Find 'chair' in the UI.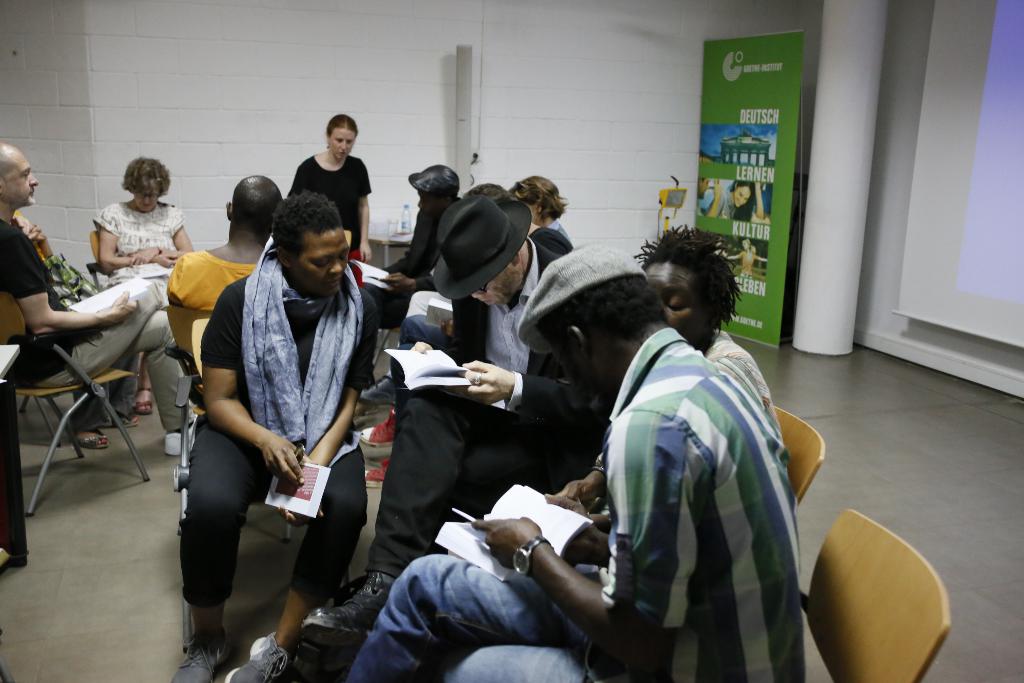
UI element at [left=79, top=227, right=194, bottom=388].
